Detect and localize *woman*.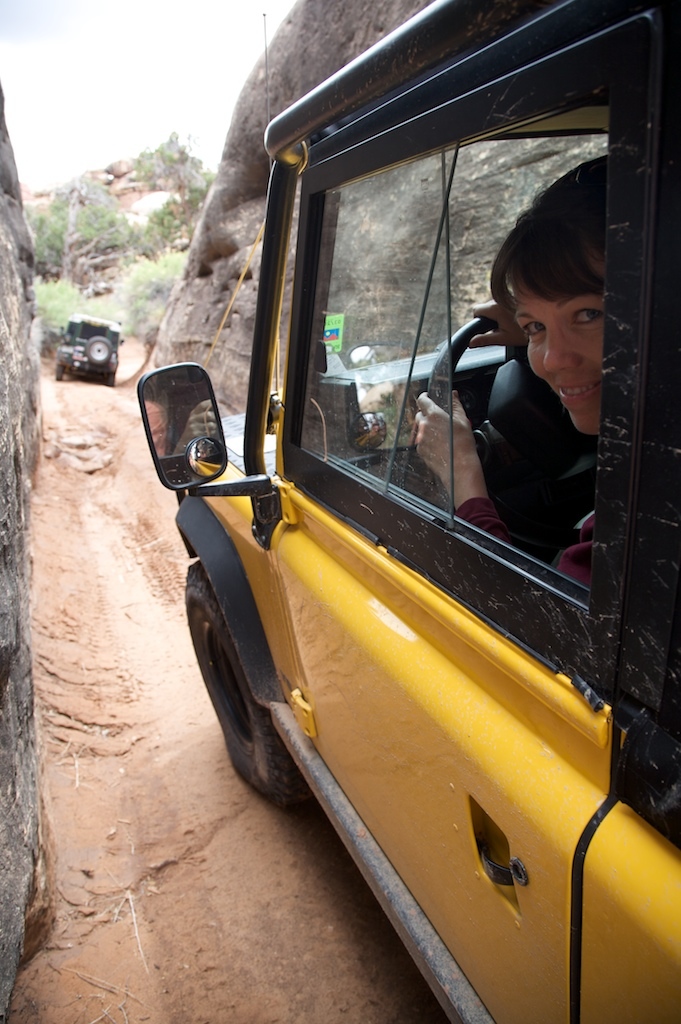
Localized at left=442, top=183, right=648, bottom=597.
